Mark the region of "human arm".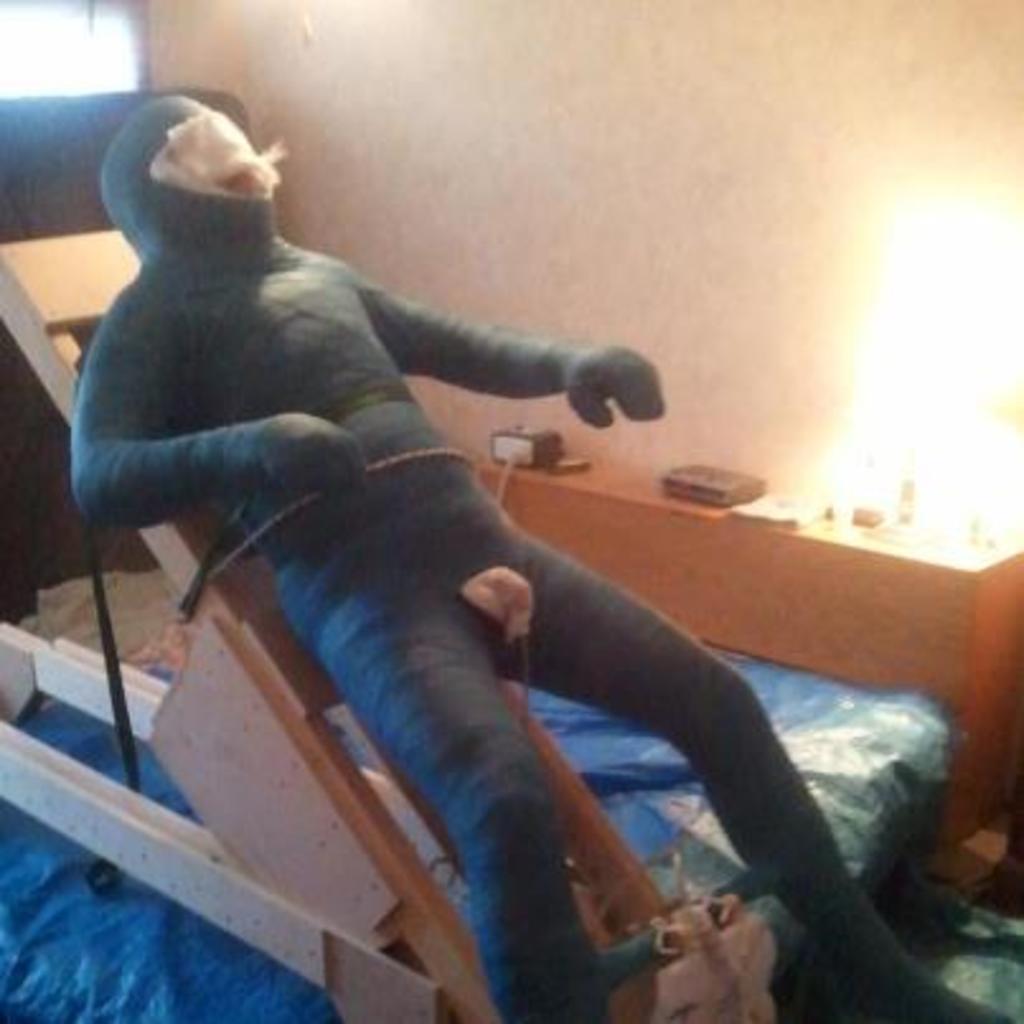
Region: [66, 292, 371, 531].
